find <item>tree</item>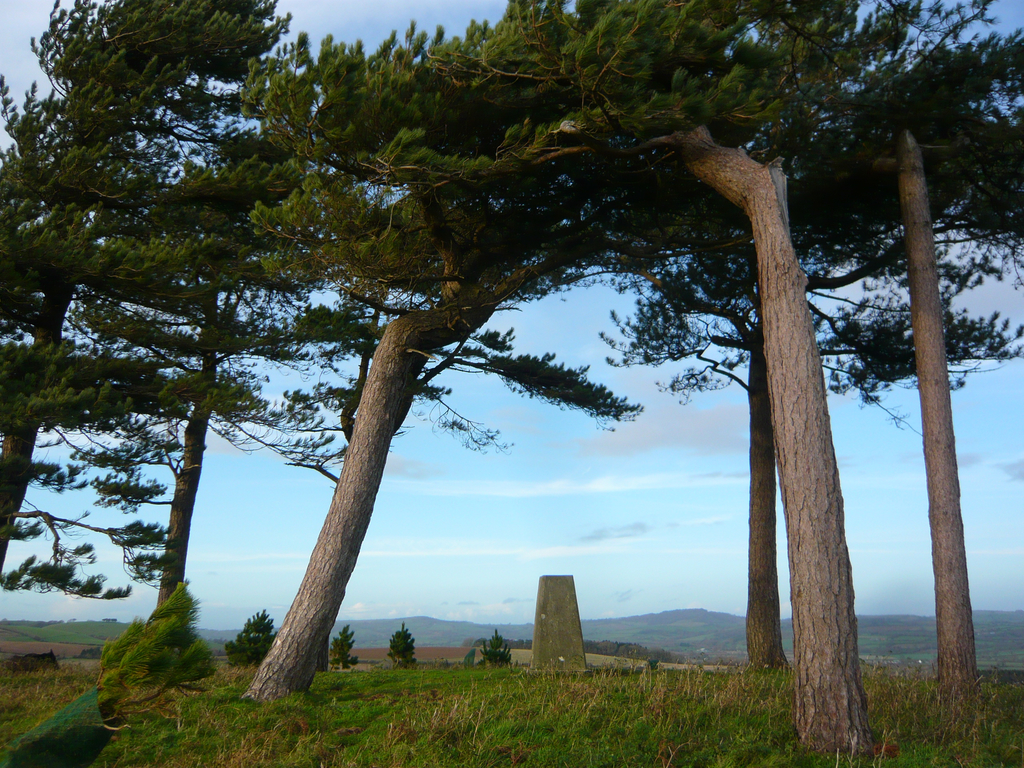
[330,621,355,666]
